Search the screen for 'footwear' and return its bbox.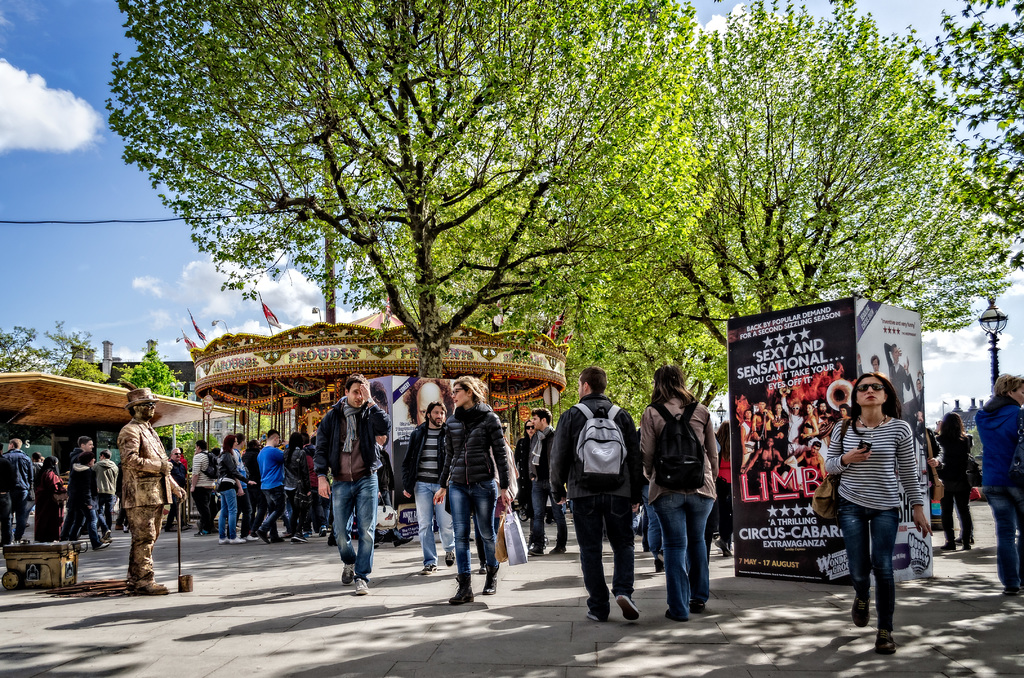
Found: l=195, t=530, r=211, b=533.
